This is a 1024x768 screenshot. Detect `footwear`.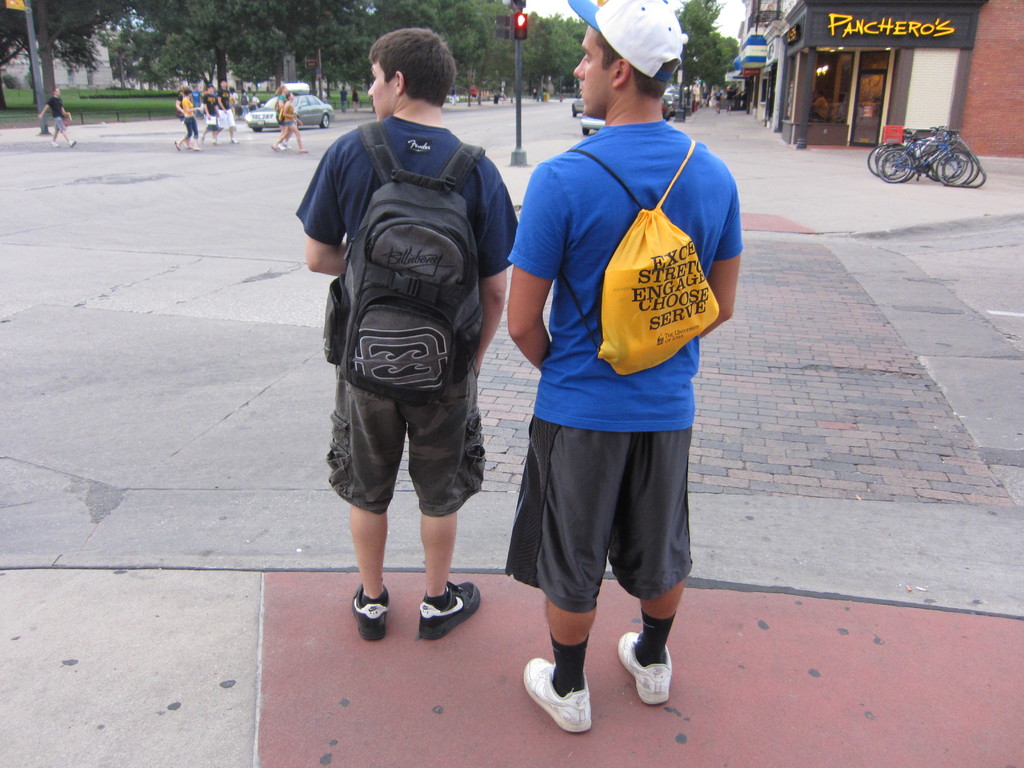
BBox(616, 630, 670, 706).
